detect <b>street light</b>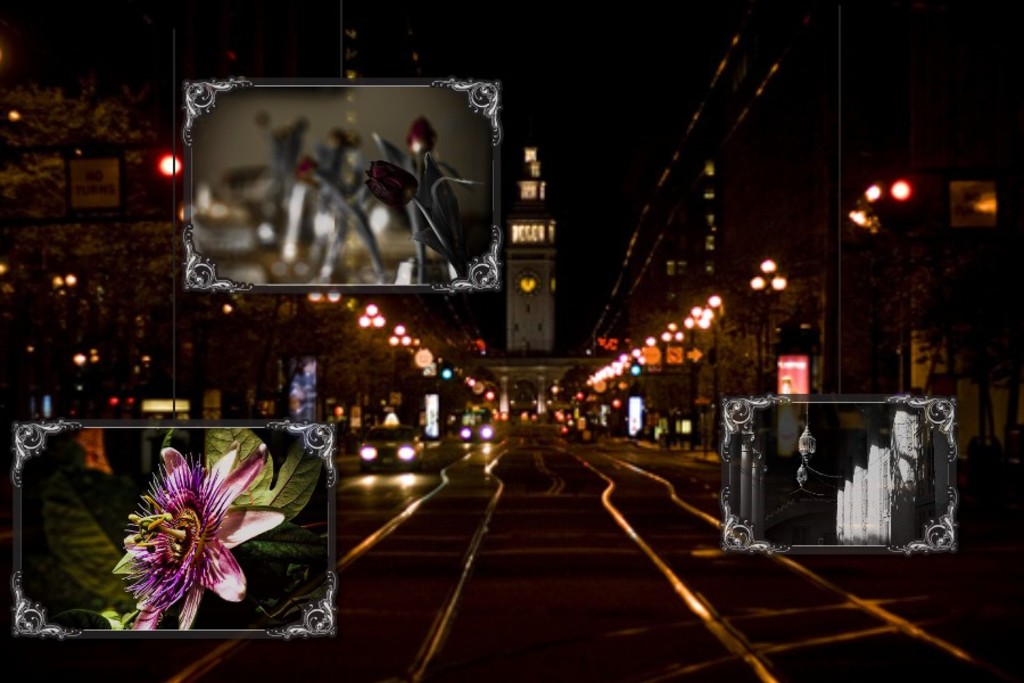
751,258,786,389
